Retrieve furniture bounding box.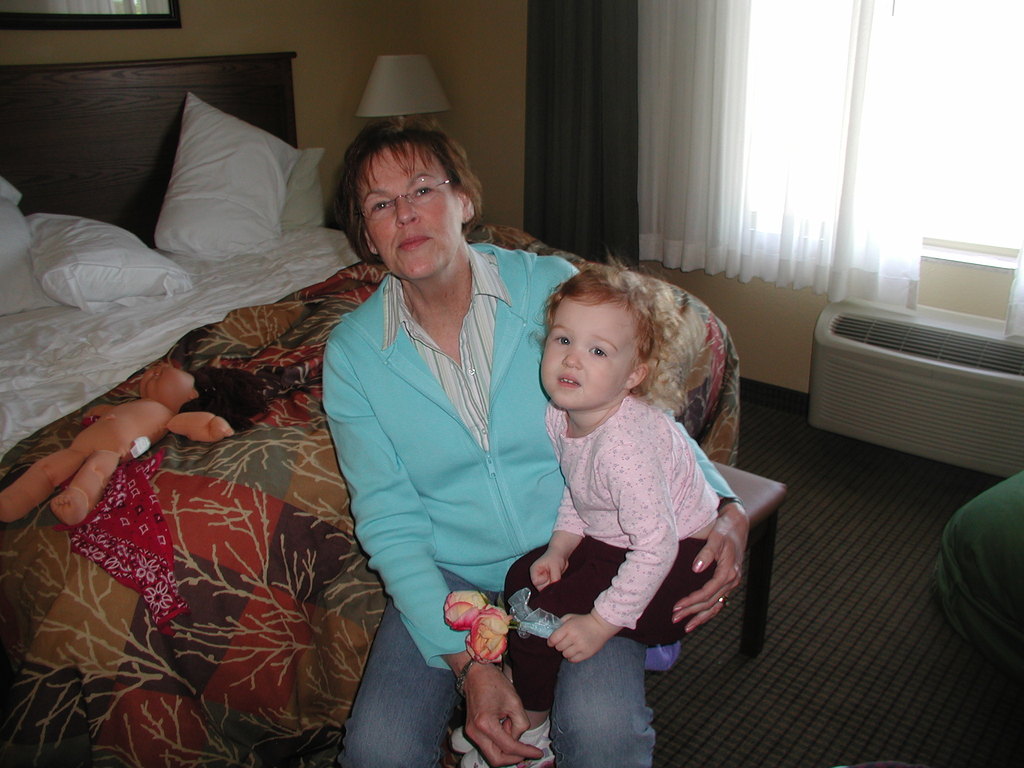
Bounding box: rect(0, 54, 742, 765).
